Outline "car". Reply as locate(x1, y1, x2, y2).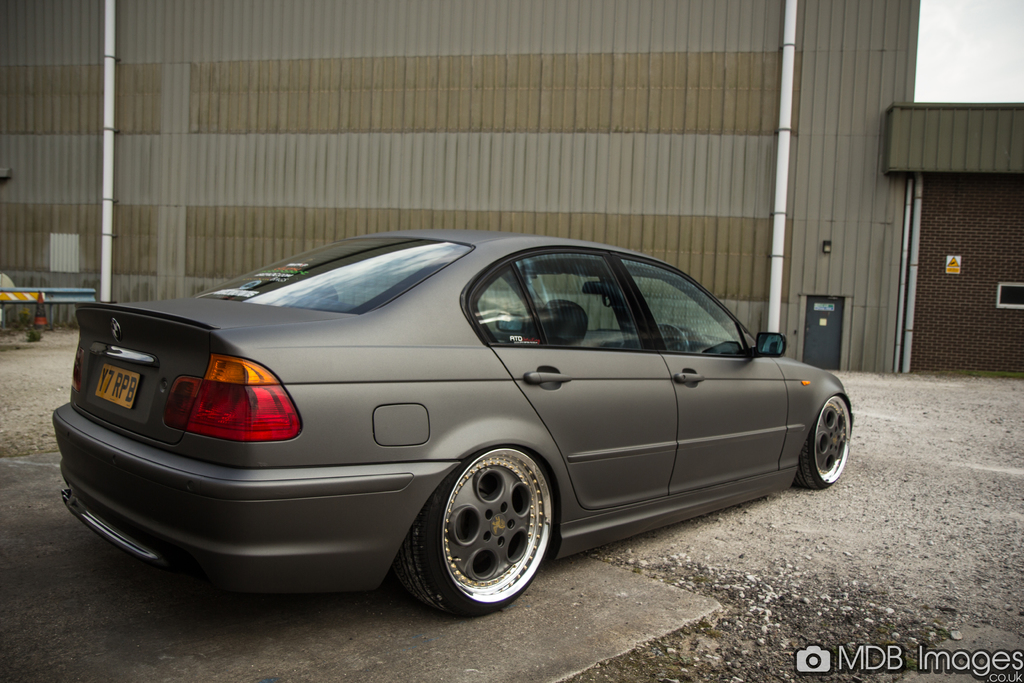
locate(49, 229, 850, 618).
